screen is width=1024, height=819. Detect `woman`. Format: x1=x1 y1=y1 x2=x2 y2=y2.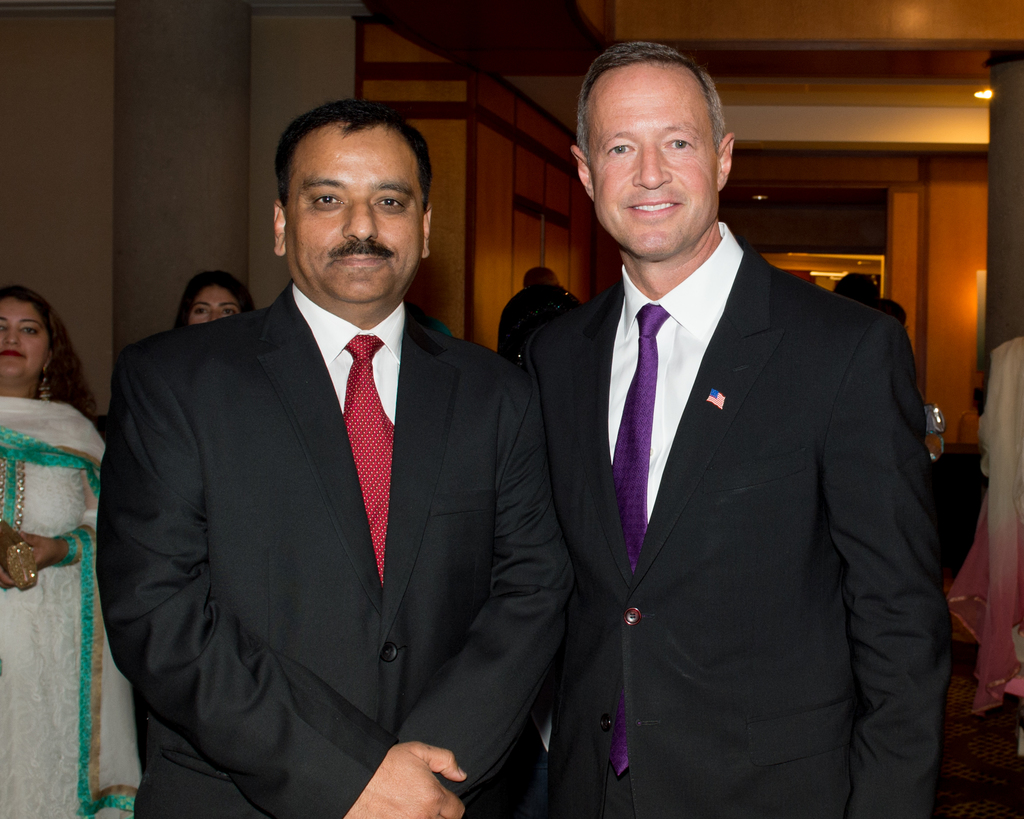
x1=170 y1=268 x2=255 y2=336.
